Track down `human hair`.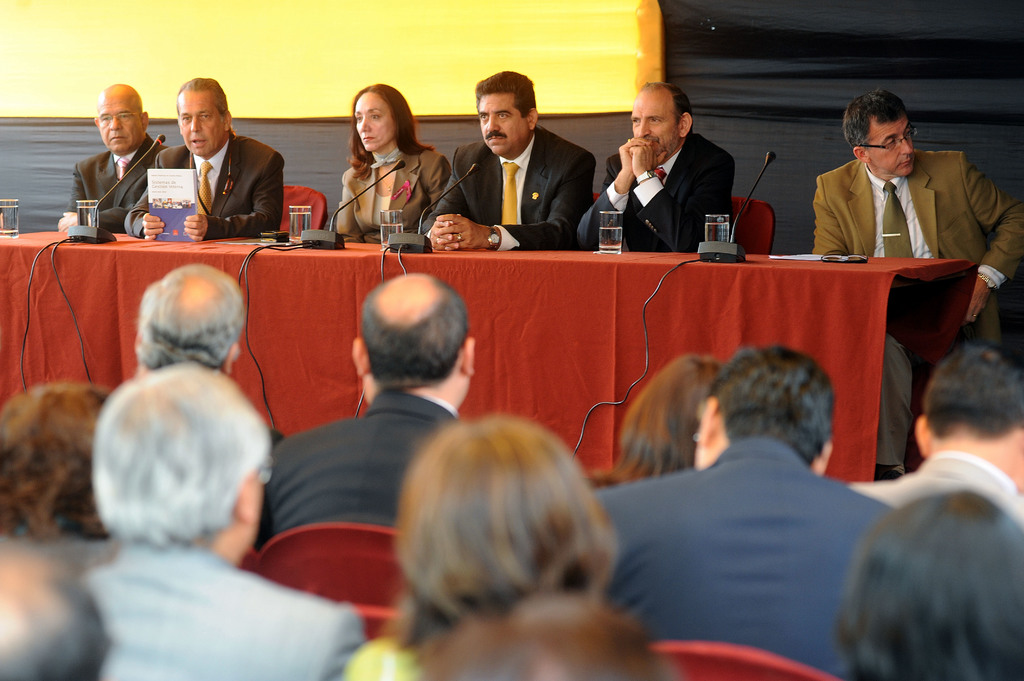
Tracked to 177:79:237:141.
